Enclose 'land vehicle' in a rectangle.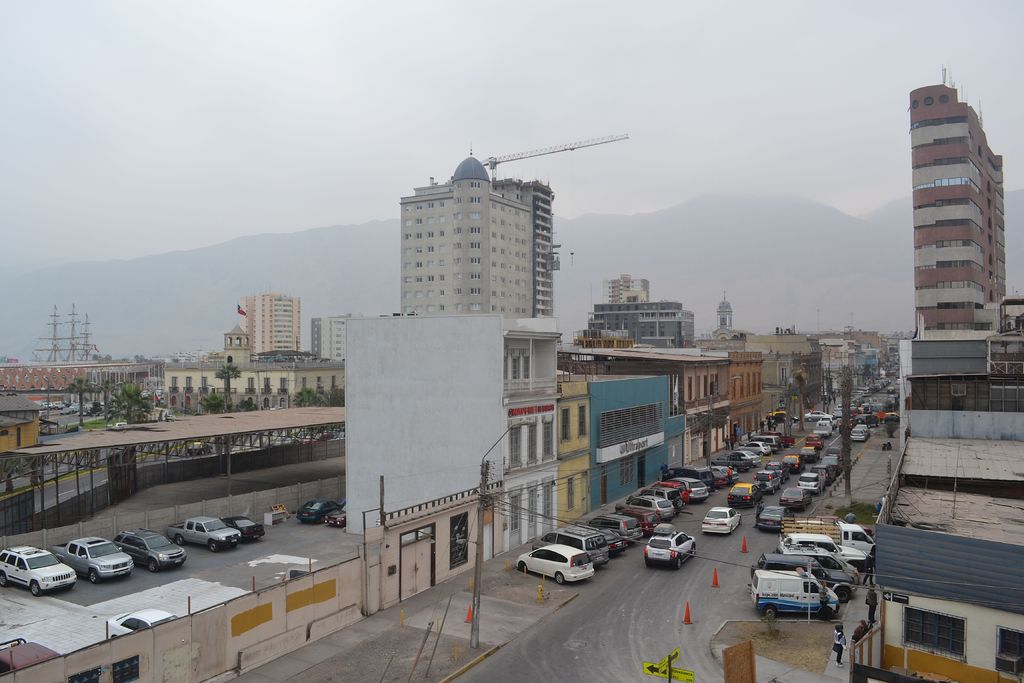
bbox=(824, 446, 845, 464).
